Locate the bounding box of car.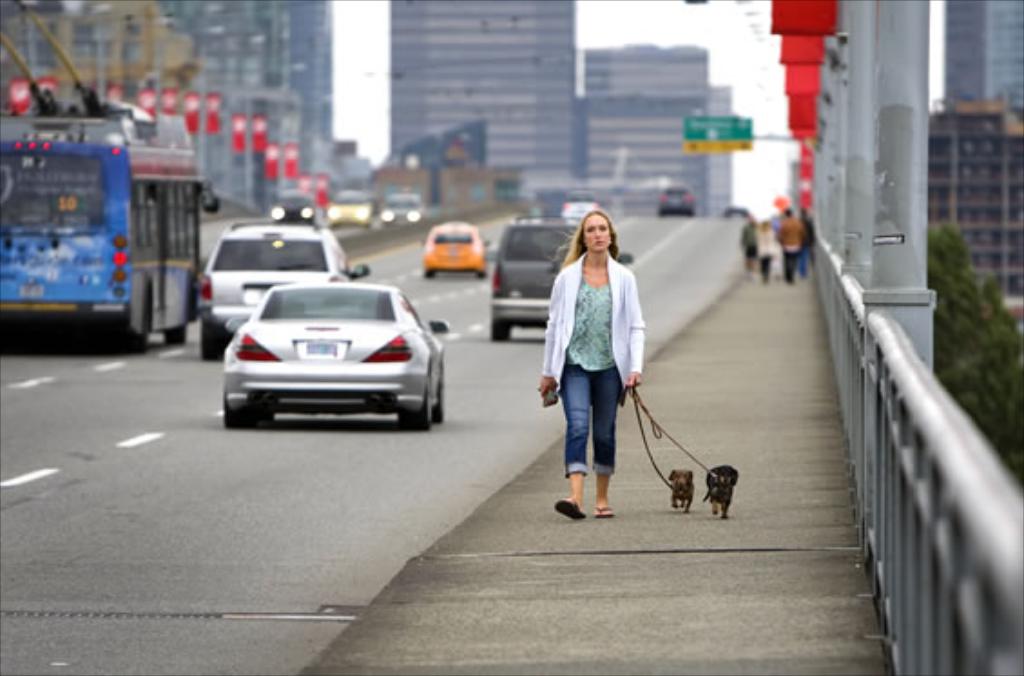
Bounding box: locate(223, 275, 453, 435).
